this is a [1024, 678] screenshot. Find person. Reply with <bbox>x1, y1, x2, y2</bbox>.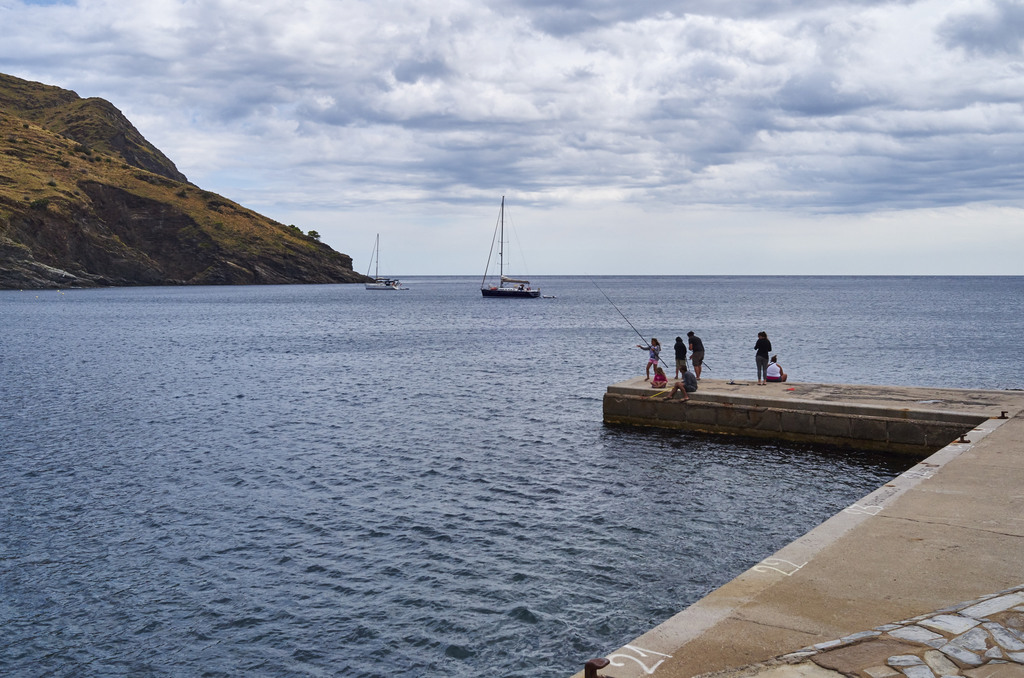
<bbox>641, 339, 662, 380</bbox>.
